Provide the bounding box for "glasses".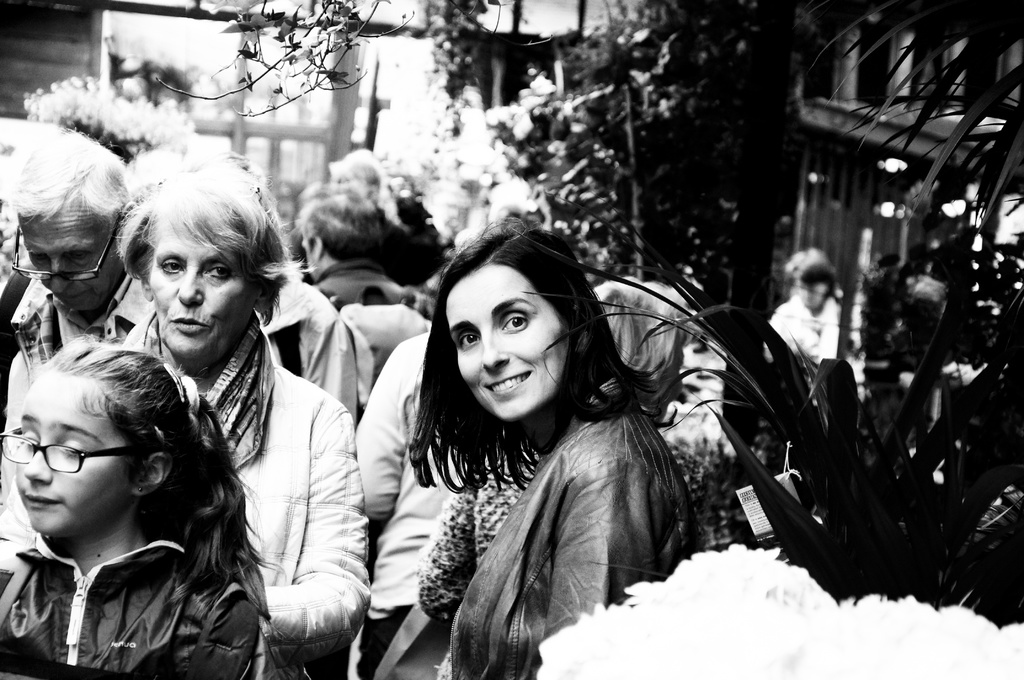
Rect(0, 425, 153, 474).
